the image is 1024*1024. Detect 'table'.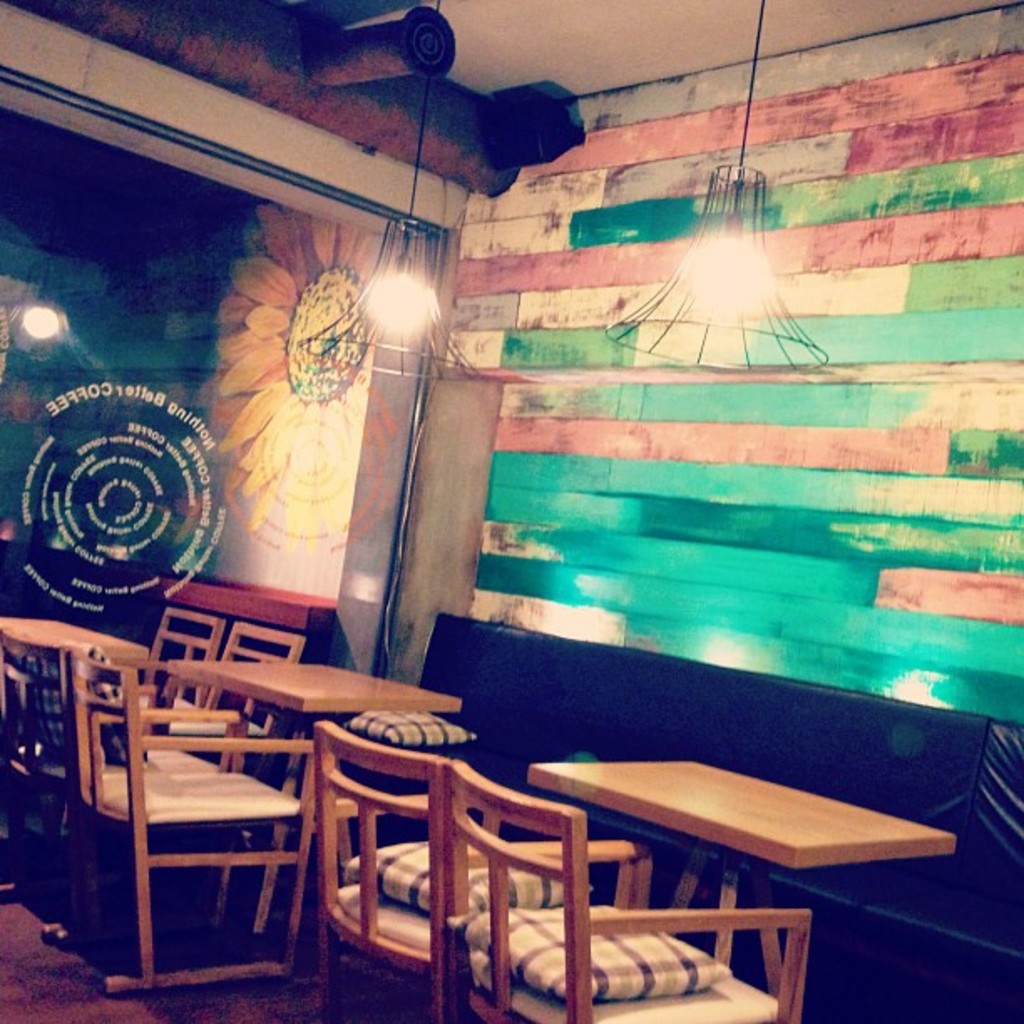
Detection: {"x1": 336, "y1": 743, "x2": 997, "y2": 1002}.
